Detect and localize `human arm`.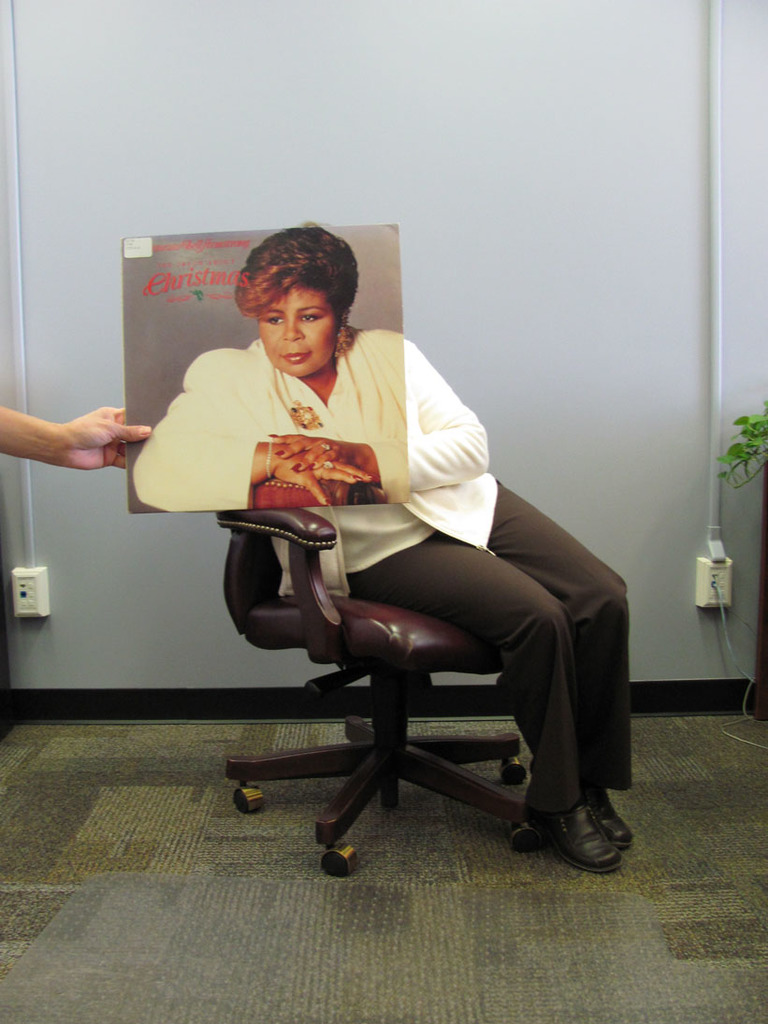
Localized at [103,355,272,518].
